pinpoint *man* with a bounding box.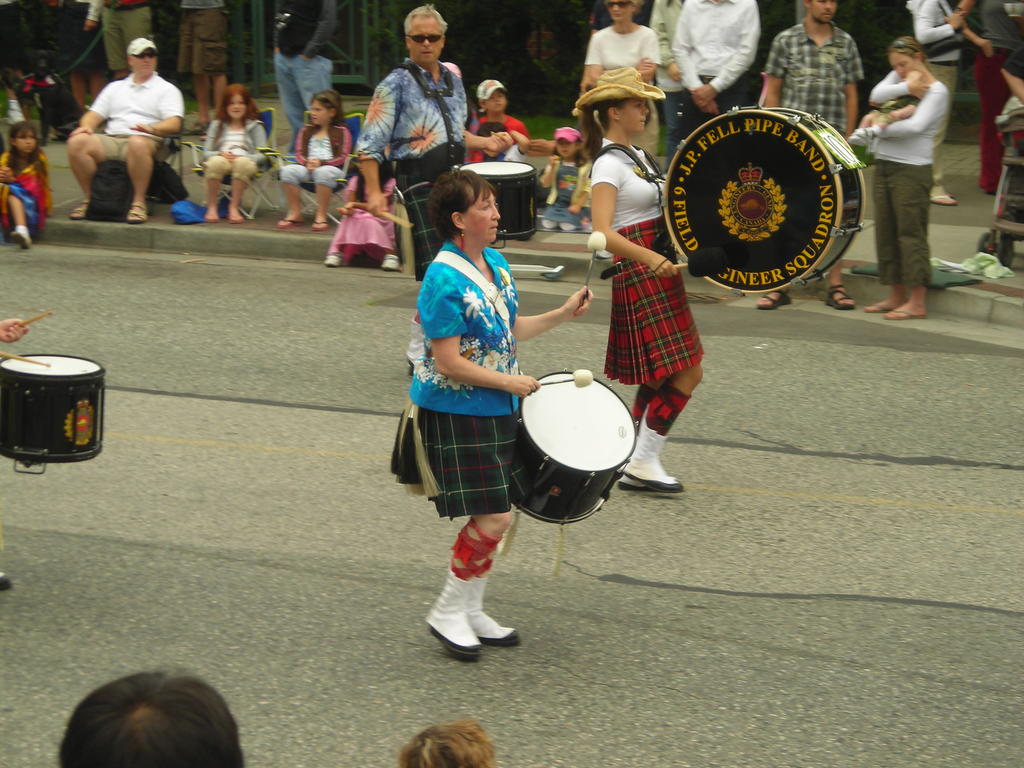
box=[98, 0, 153, 75].
